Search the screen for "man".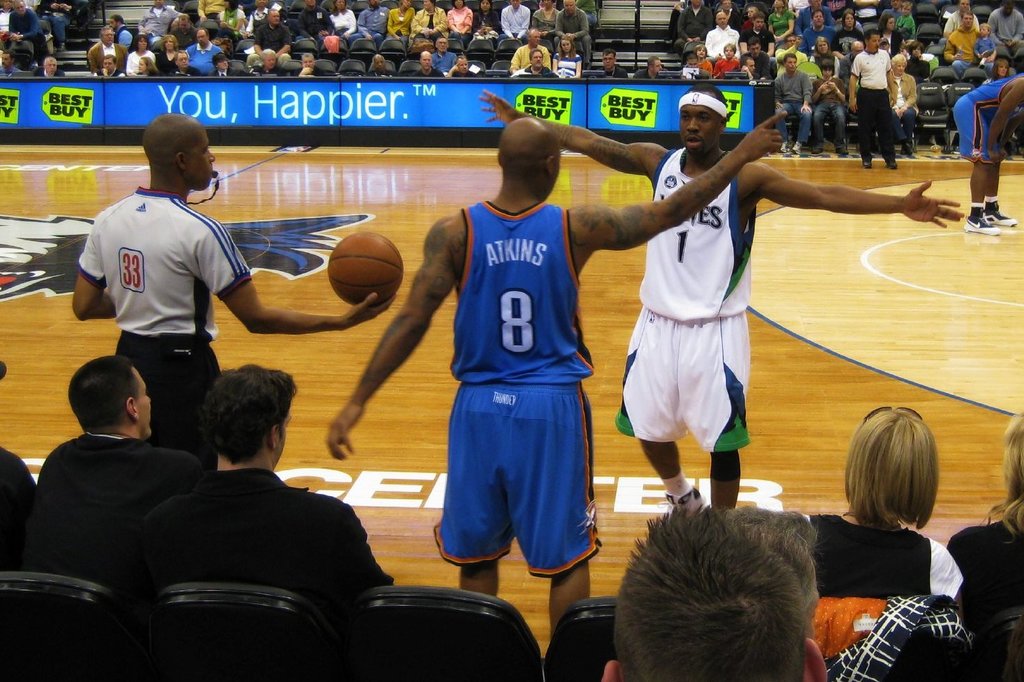
Found at l=942, t=8, r=980, b=76.
